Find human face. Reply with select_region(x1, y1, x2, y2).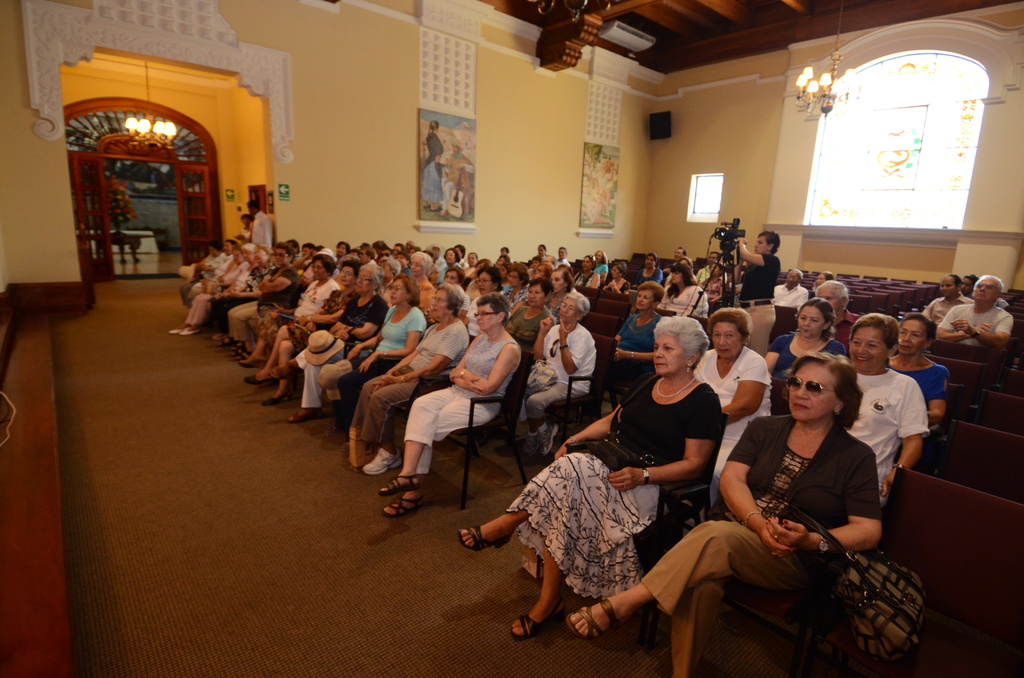
select_region(582, 256, 593, 273).
